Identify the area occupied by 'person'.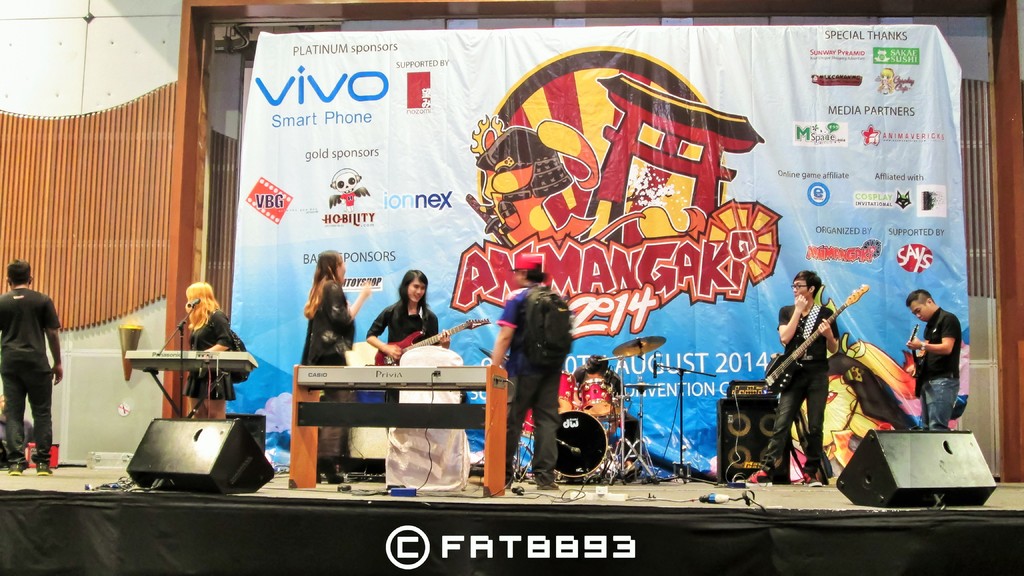
Area: [298, 248, 376, 483].
